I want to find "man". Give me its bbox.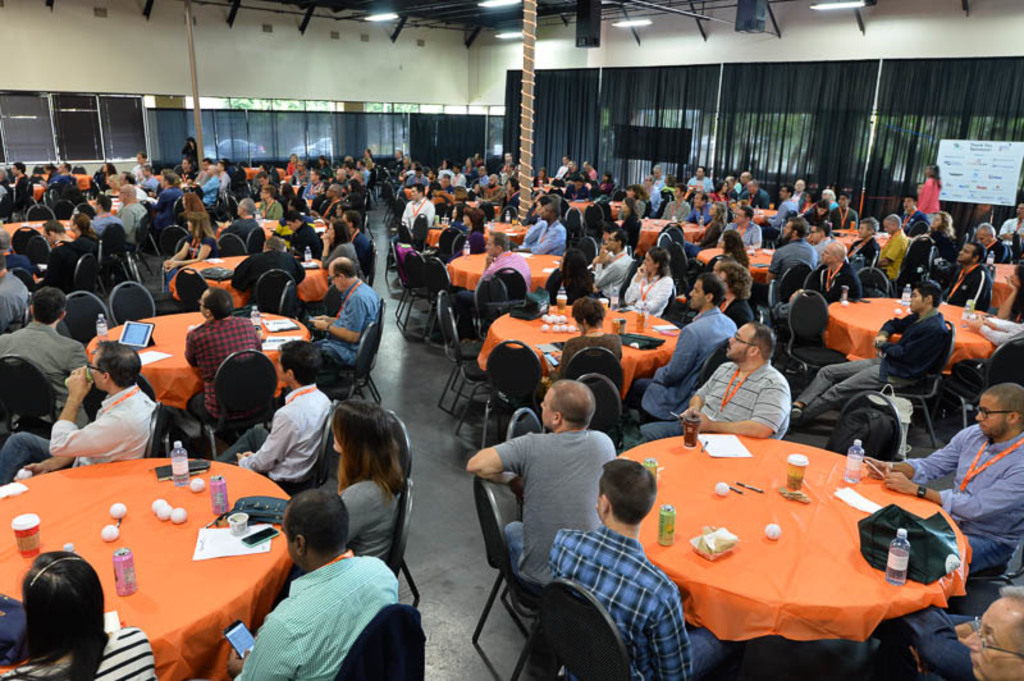
<region>509, 197, 571, 259</region>.
